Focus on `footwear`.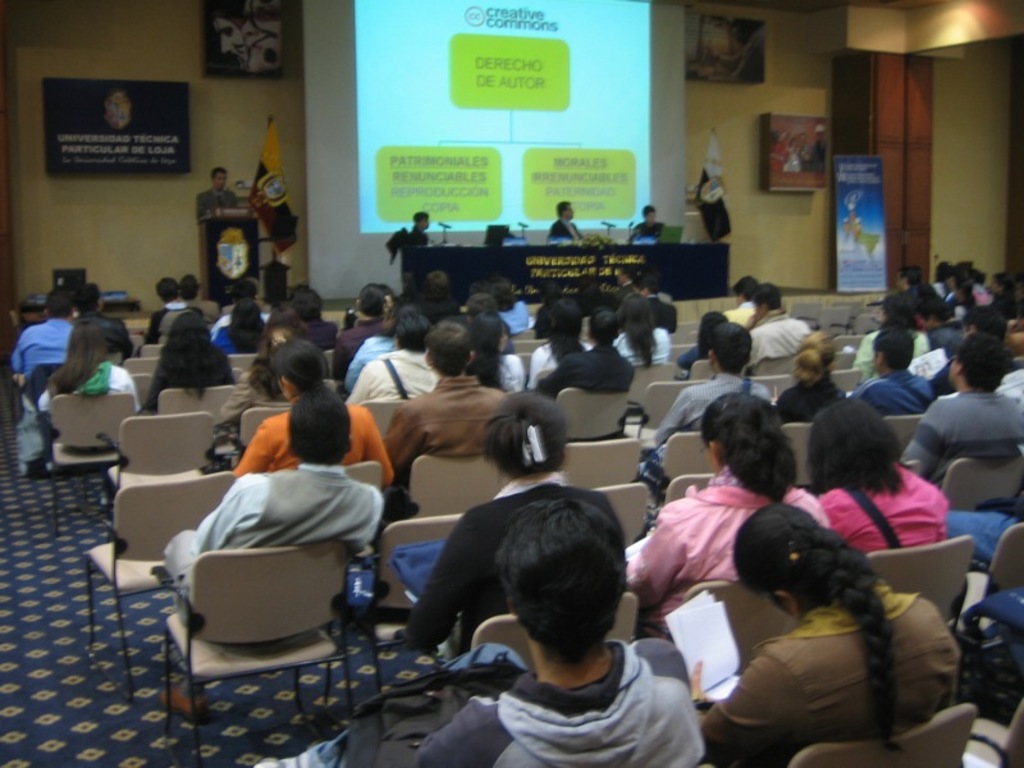
Focused at x1=255, y1=741, x2=323, y2=767.
